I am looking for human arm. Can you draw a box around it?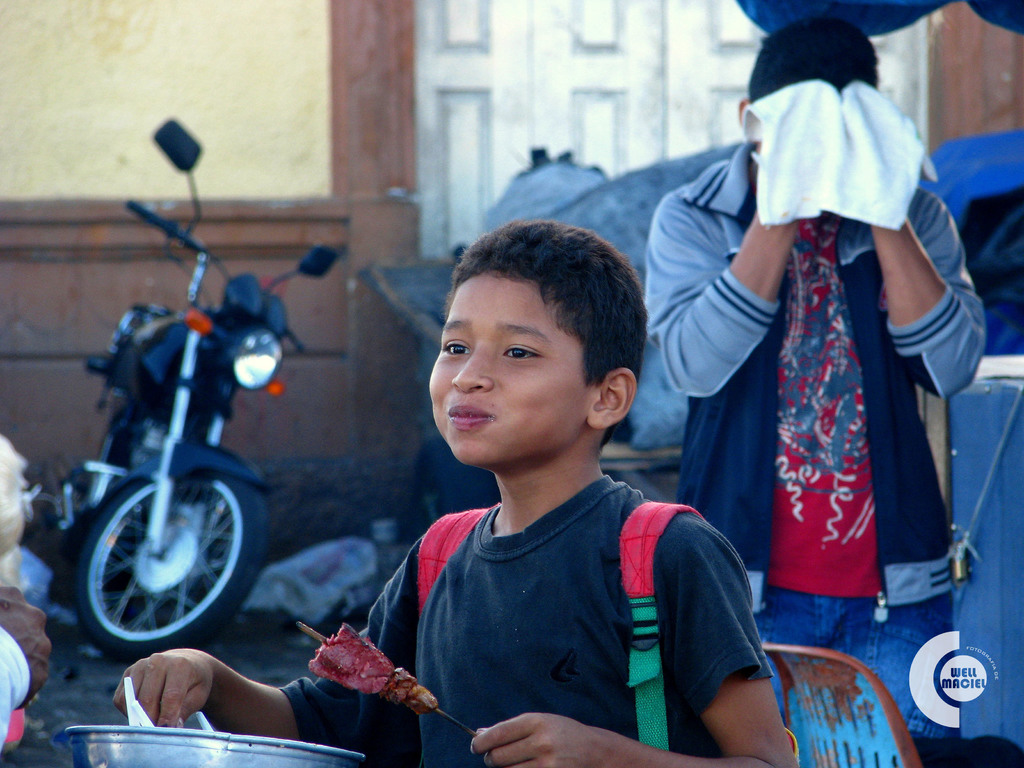
Sure, the bounding box is l=862, t=184, r=991, b=400.
